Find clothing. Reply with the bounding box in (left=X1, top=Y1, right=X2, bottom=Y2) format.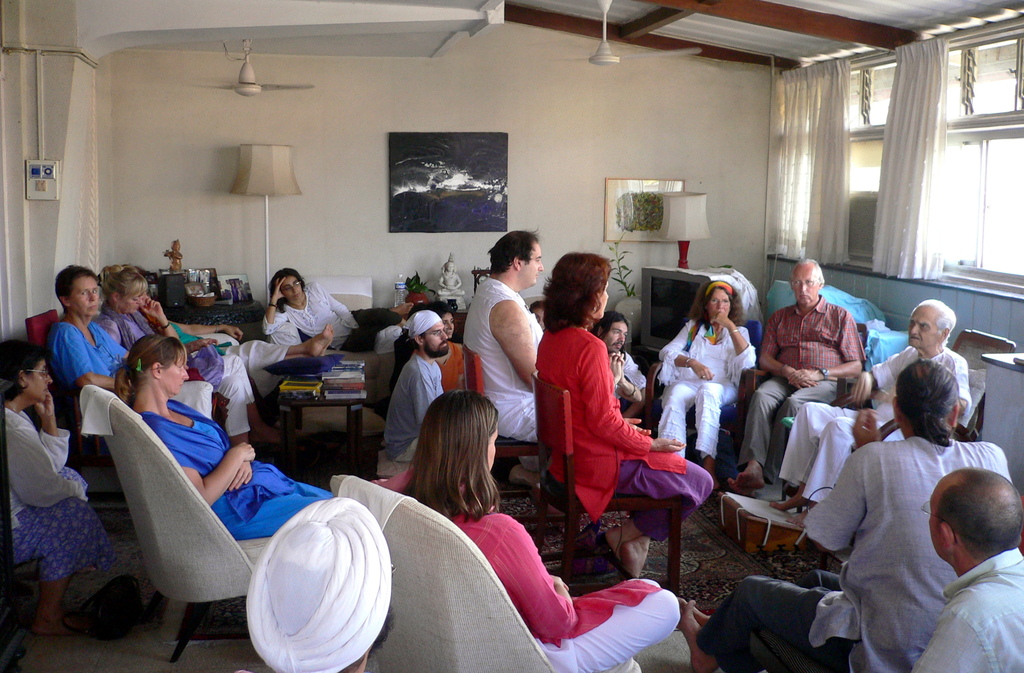
(left=259, top=279, right=406, bottom=356).
